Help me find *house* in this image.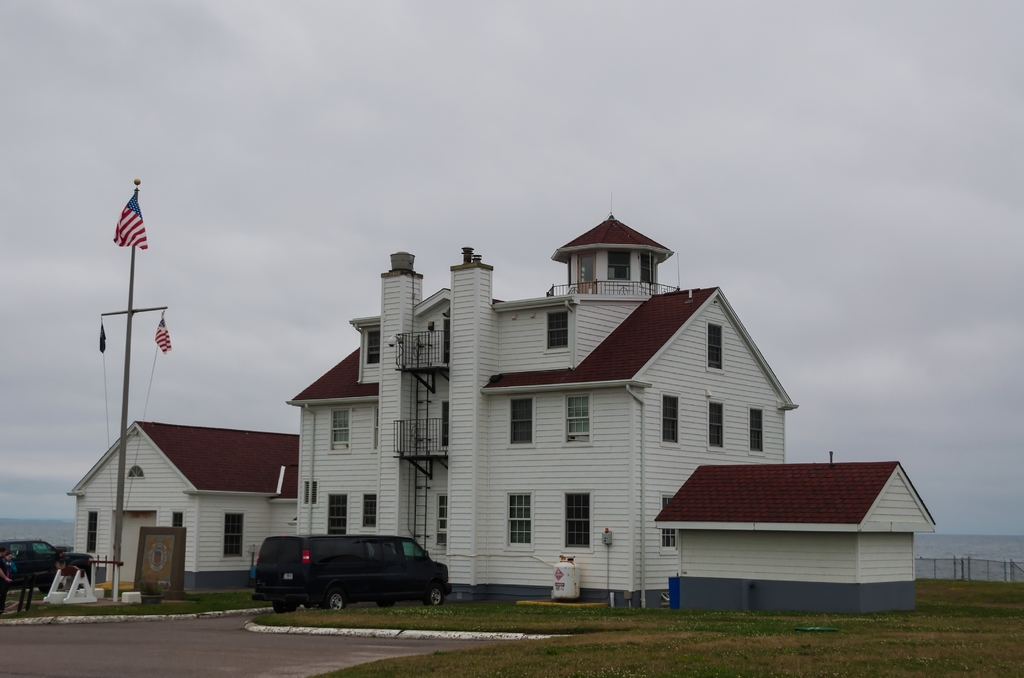
Found it: 69:419:294:581.
